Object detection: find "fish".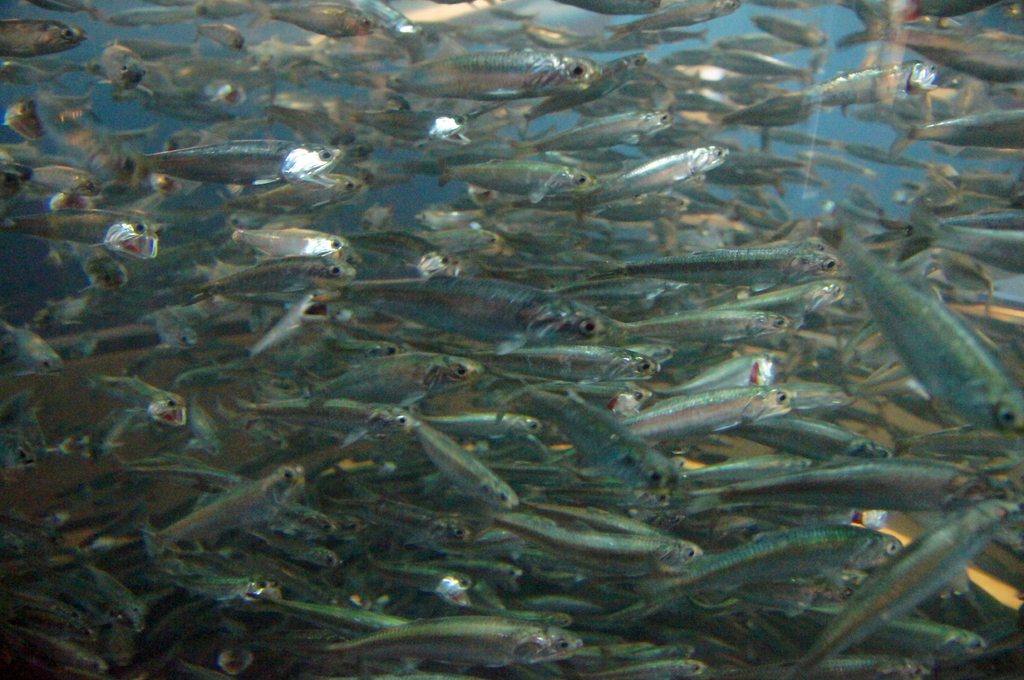
x1=0, y1=65, x2=63, y2=88.
